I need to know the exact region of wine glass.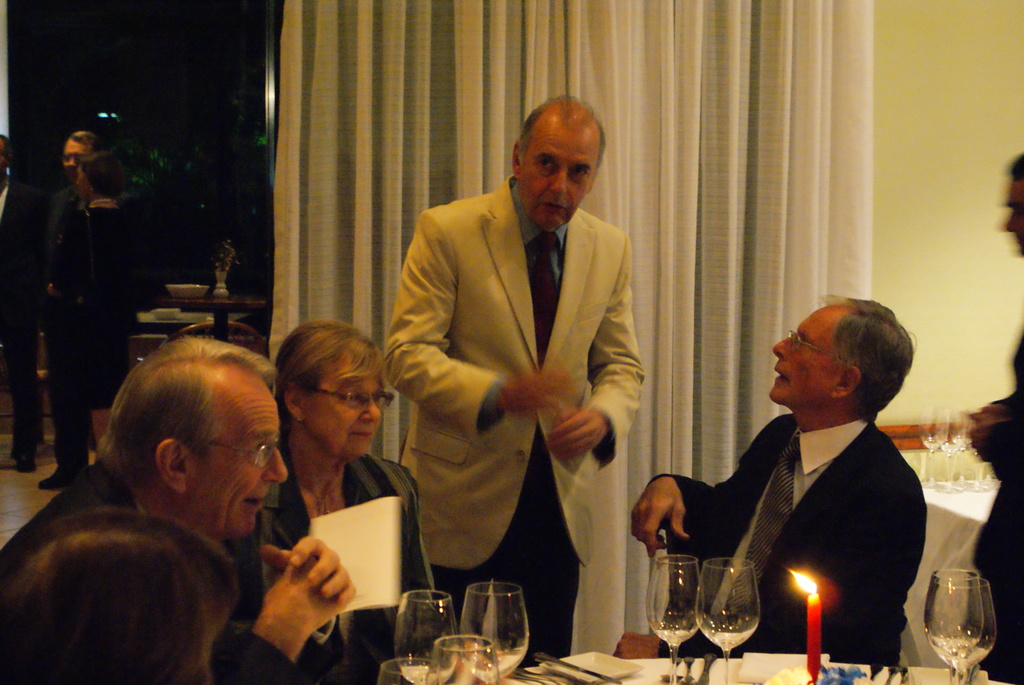
Region: left=394, top=588, right=460, bottom=684.
